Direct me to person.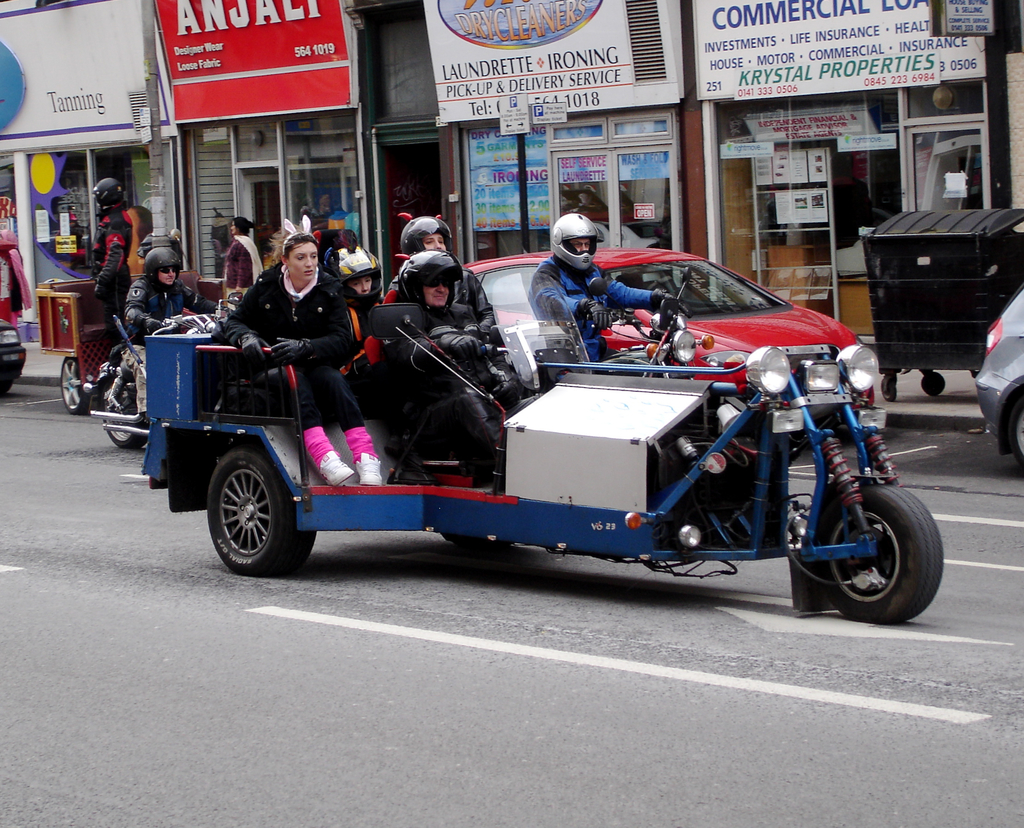
Direction: [left=0, top=227, right=31, bottom=328].
